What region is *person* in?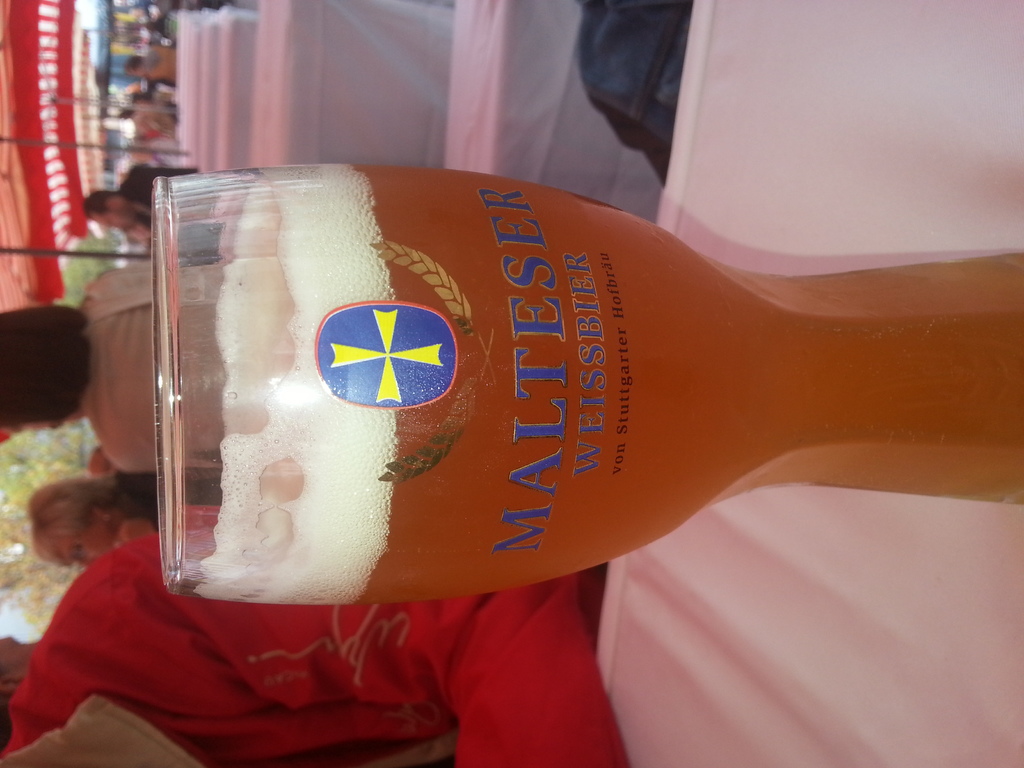
80,164,199,240.
